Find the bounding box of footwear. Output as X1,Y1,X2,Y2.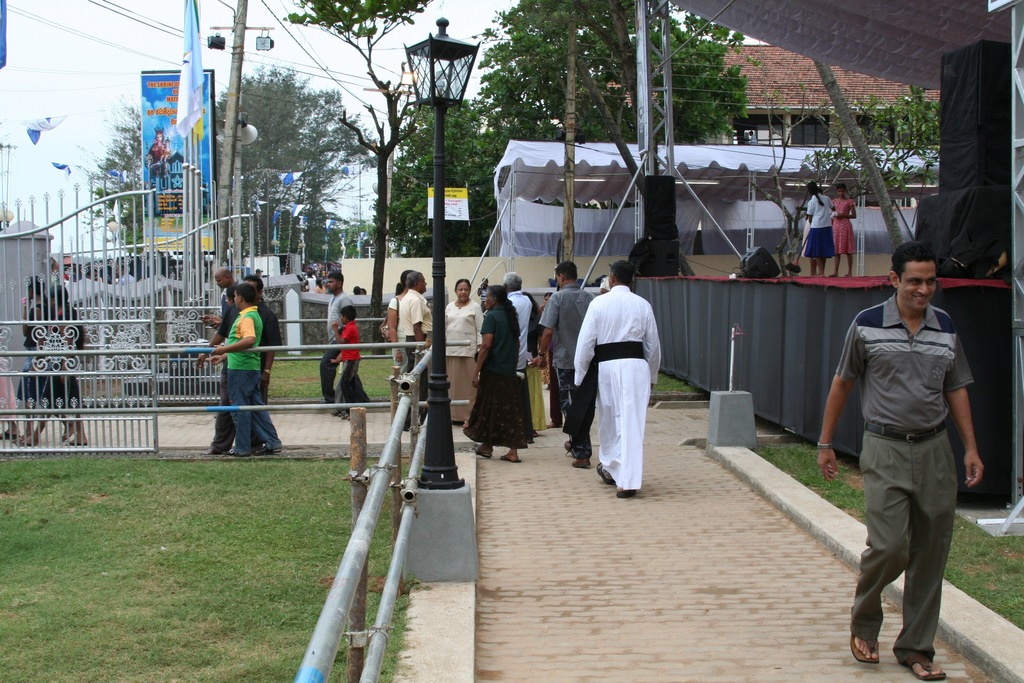
571,457,589,469.
